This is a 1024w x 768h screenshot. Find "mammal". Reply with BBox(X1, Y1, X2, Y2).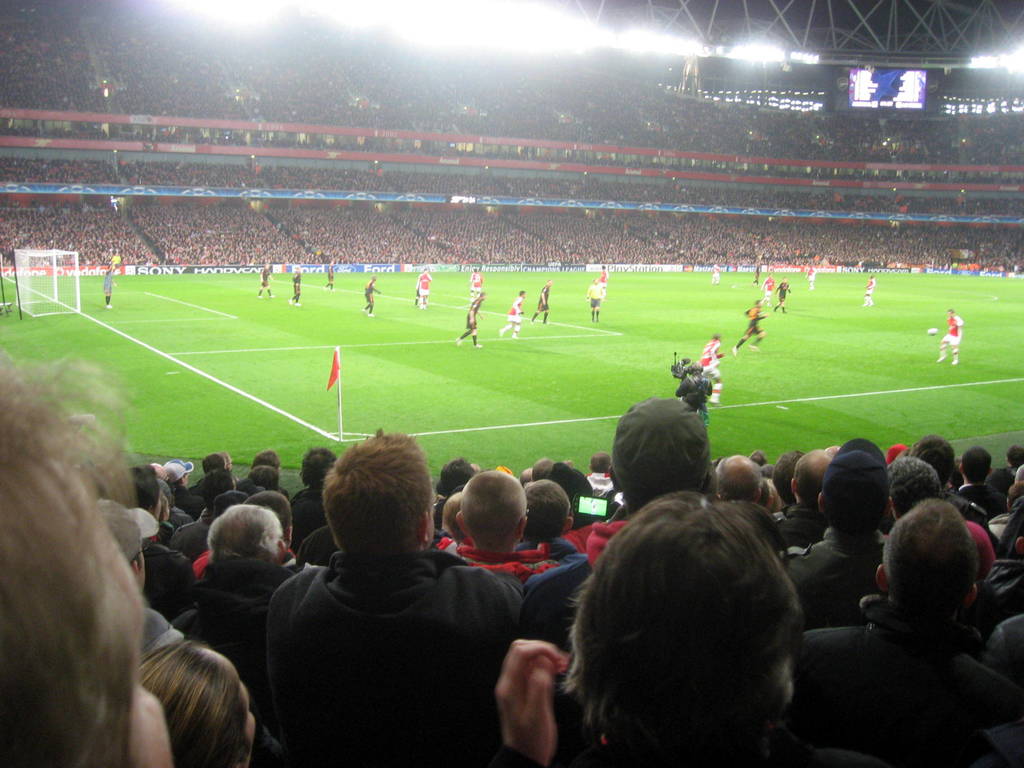
BBox(289, 268, 305, 305).
